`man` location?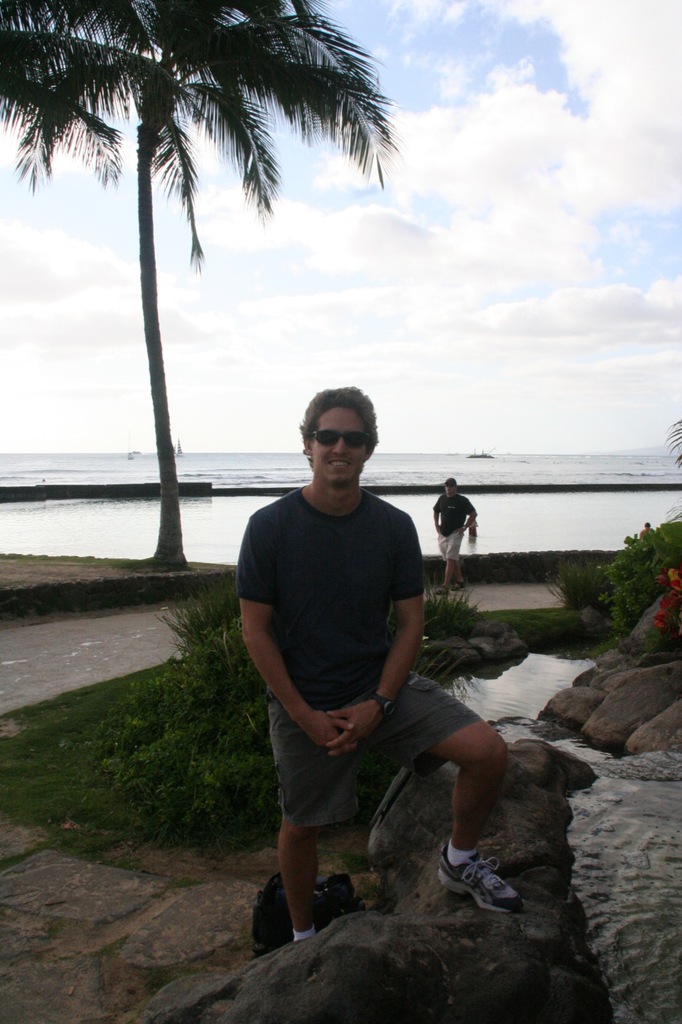
[242, 381, 527, 950]
